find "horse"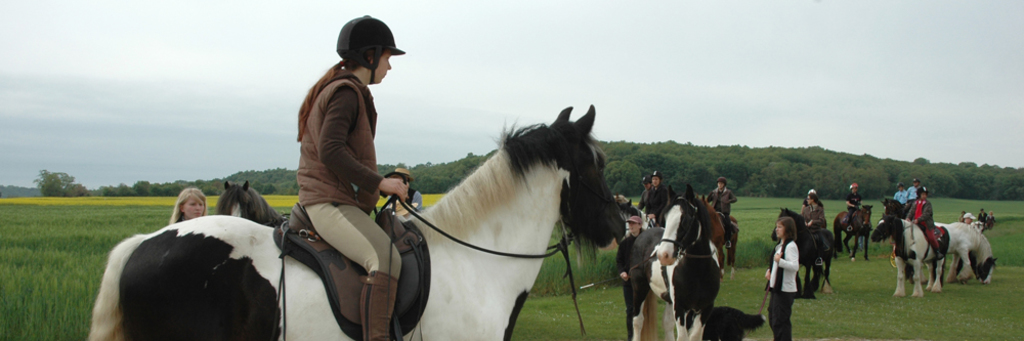
l=88, t=100, r=623, b=340
